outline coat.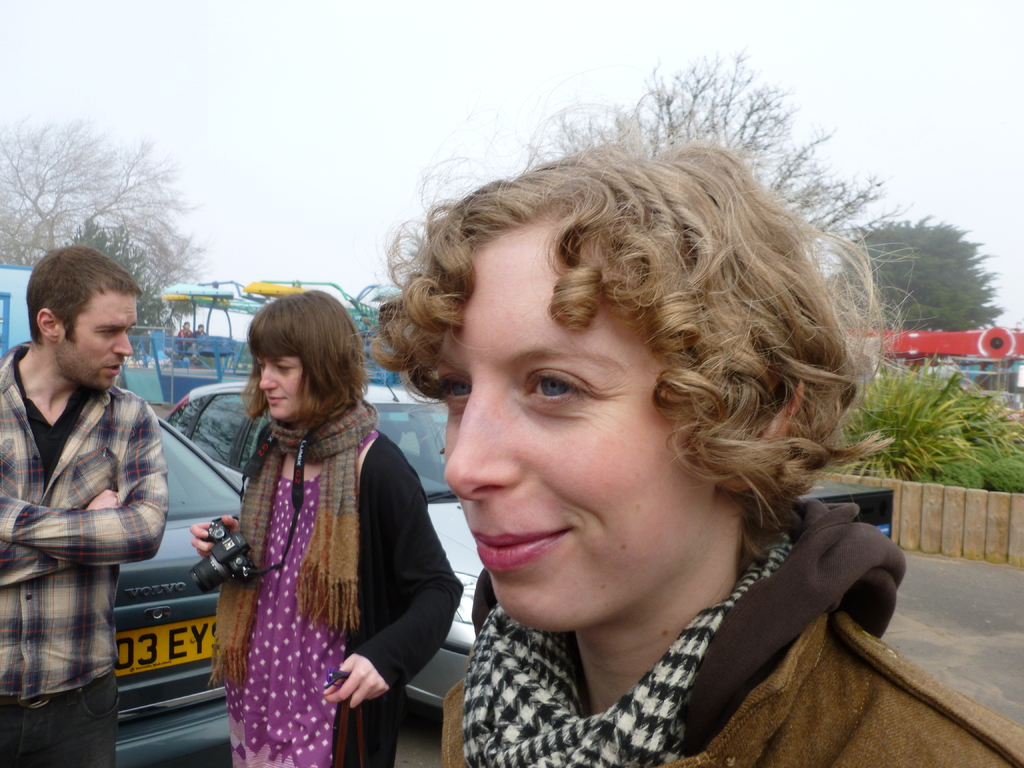
Outline: 433:584:1023:767.
